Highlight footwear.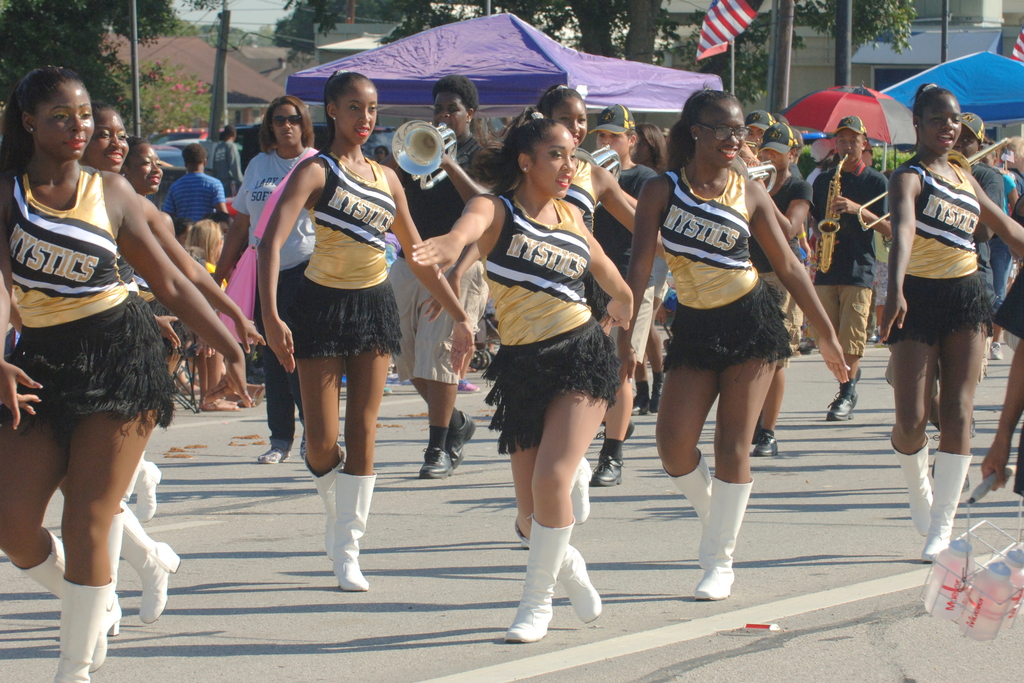
Highlighted region: [447, 407, 482, 470].
